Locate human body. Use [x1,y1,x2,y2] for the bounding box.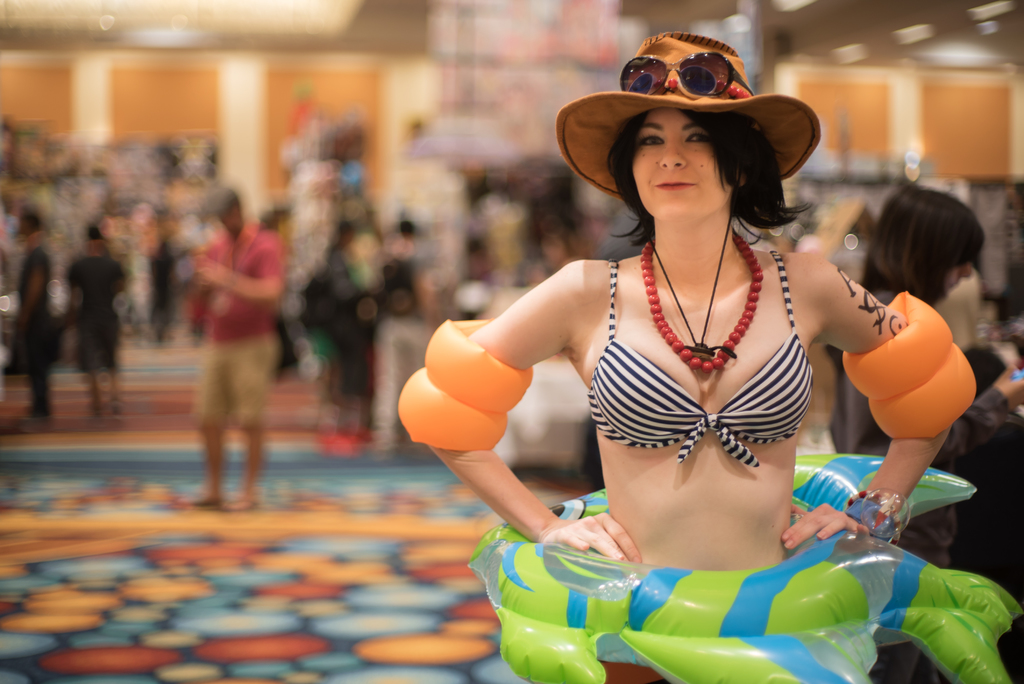
[319,252,378,443].
